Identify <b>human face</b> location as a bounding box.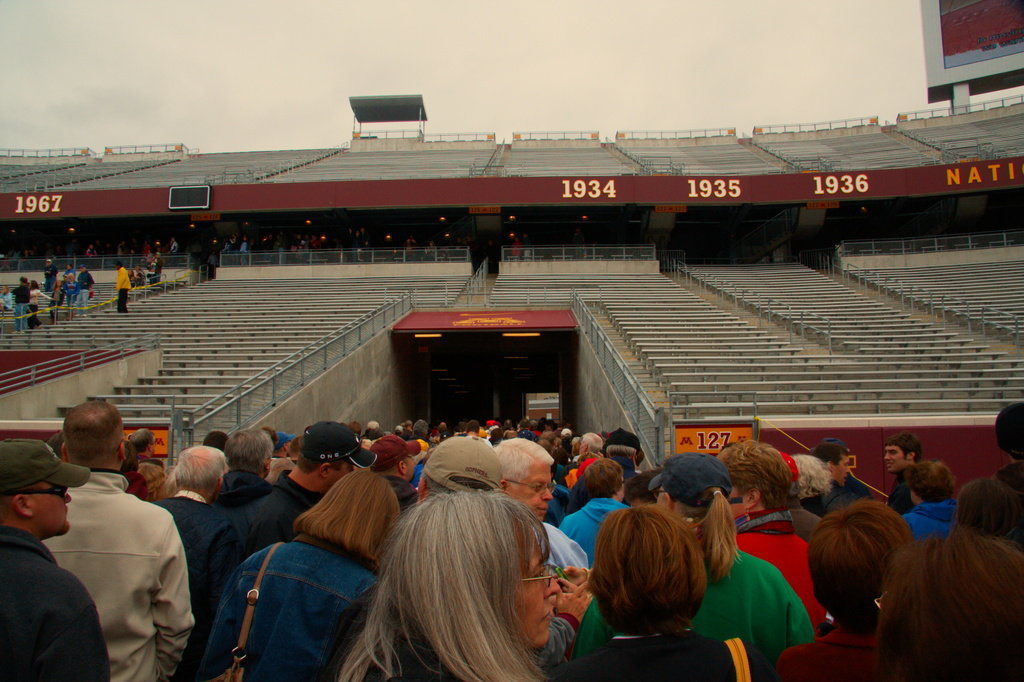
834/455/850/484.
